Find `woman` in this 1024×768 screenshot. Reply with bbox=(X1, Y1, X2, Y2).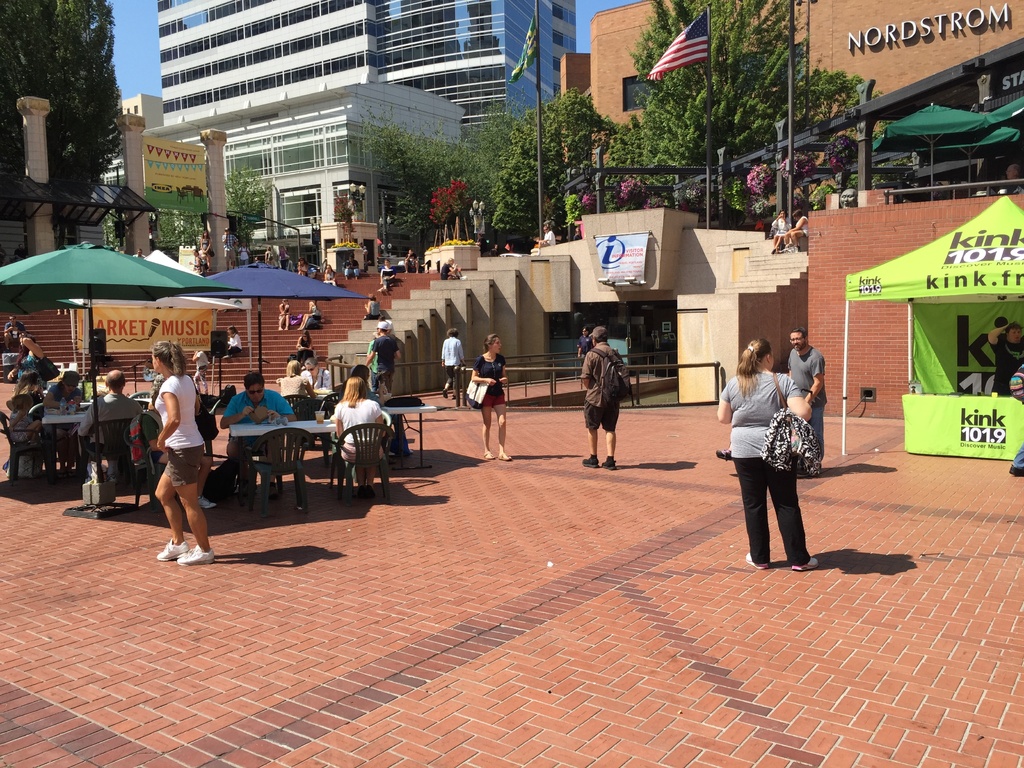
bbox=(773, 204, 797, 267).
